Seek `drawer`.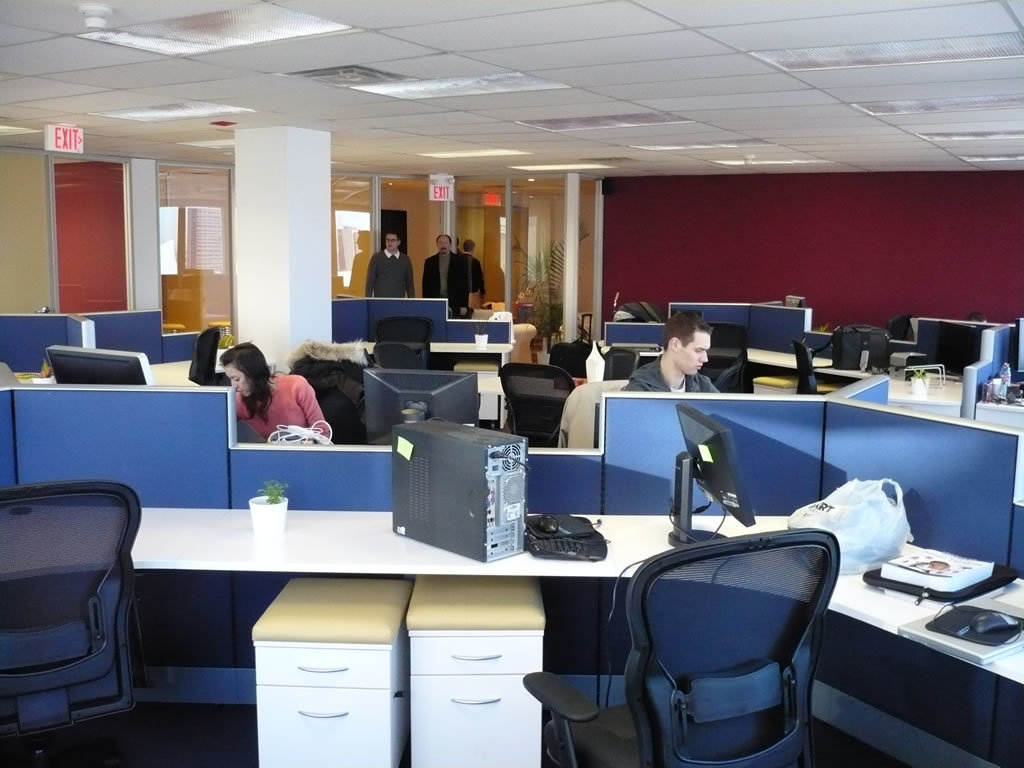
x1=253, y1=625, x2=410, y2=686.
